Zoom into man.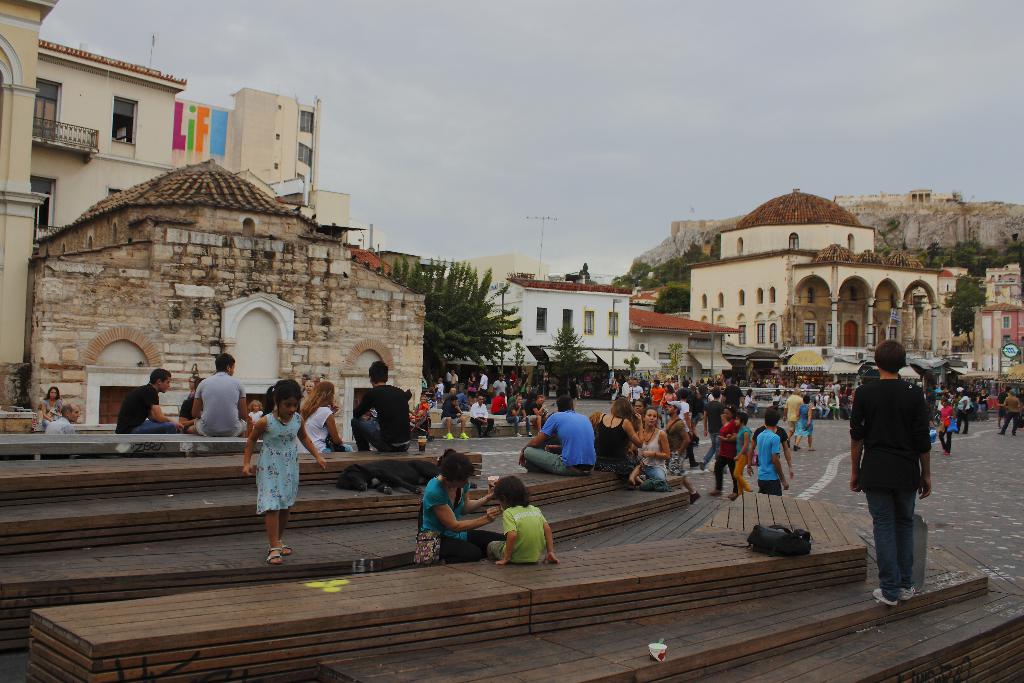
Zoom target: x1=492 y1=391 x2=510 y2=416.
